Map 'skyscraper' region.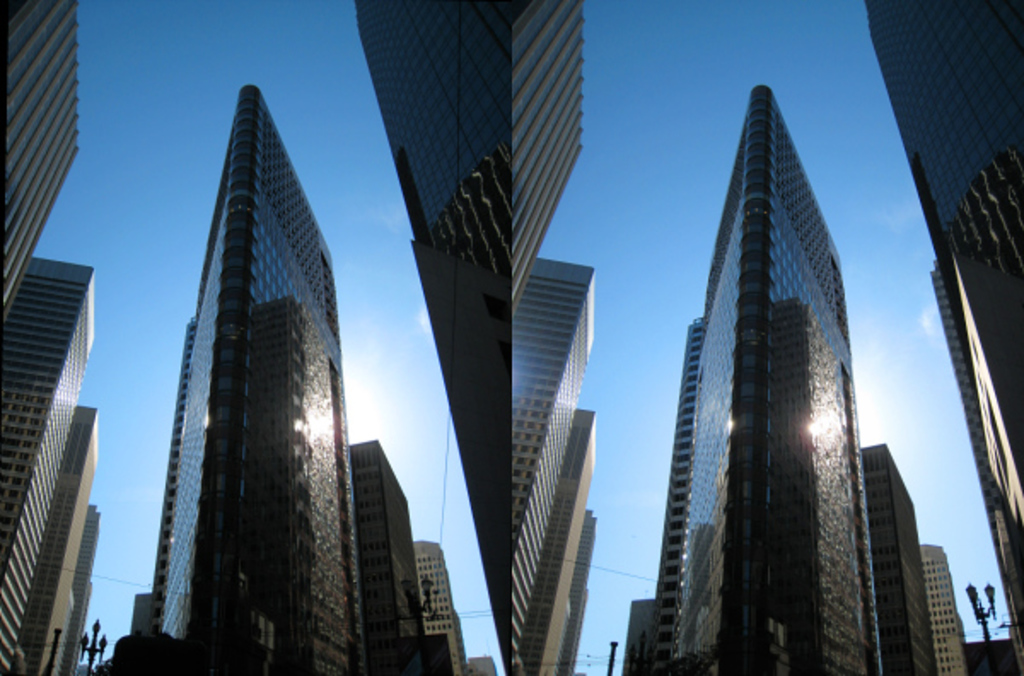
Mapped to x1=531, y1=396, x2=584, y2=674.
